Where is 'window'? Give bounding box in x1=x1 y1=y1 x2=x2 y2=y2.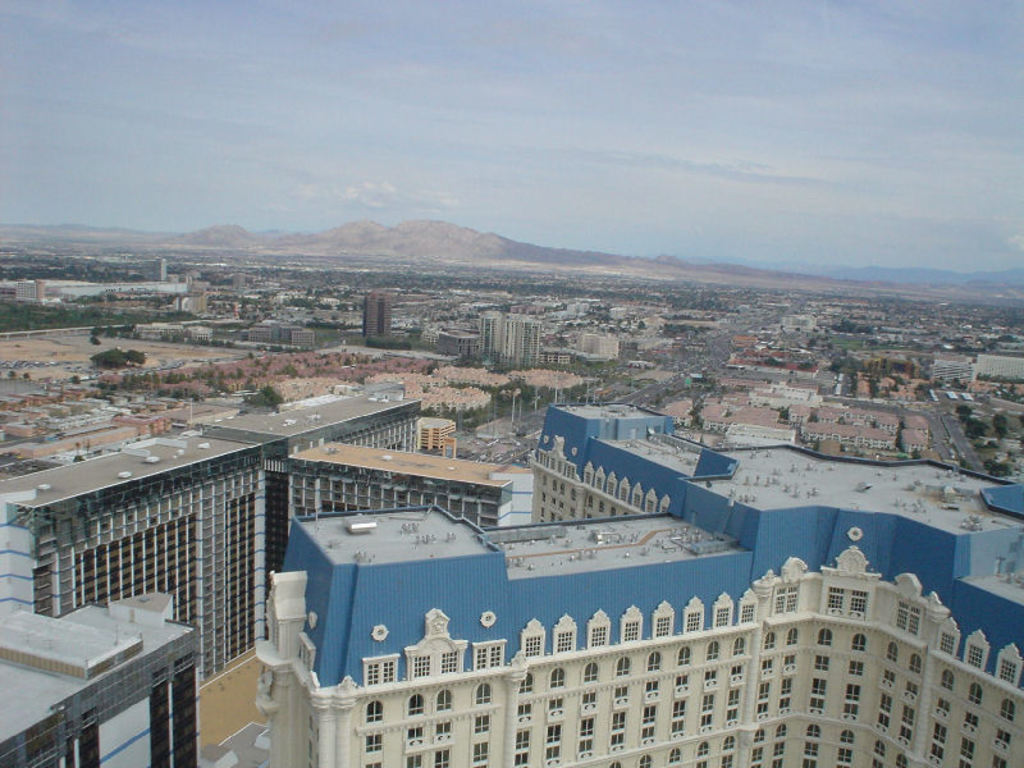
x1=961 y1=744 x2=979 y2=760.
